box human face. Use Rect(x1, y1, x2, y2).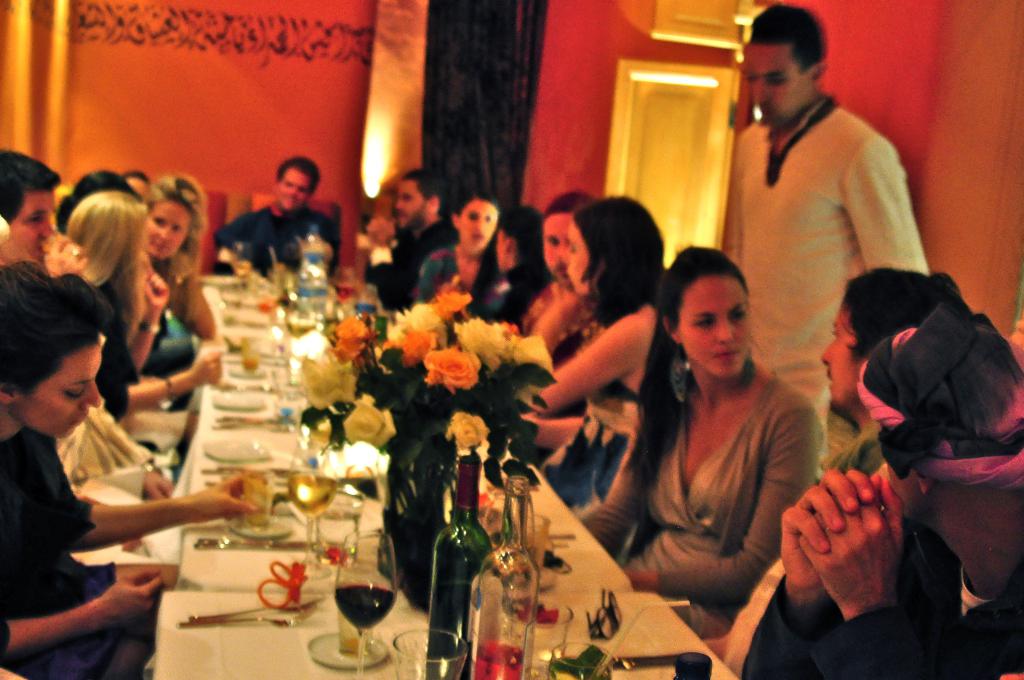
Rect(563, 219, 588, 301).
